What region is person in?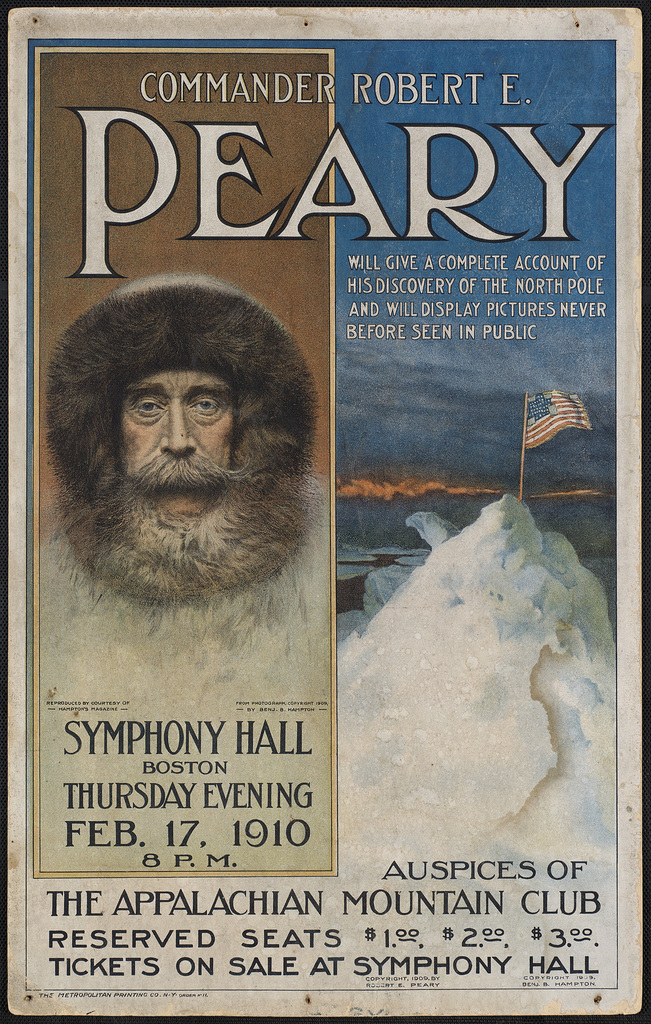
38:286:327:866.
